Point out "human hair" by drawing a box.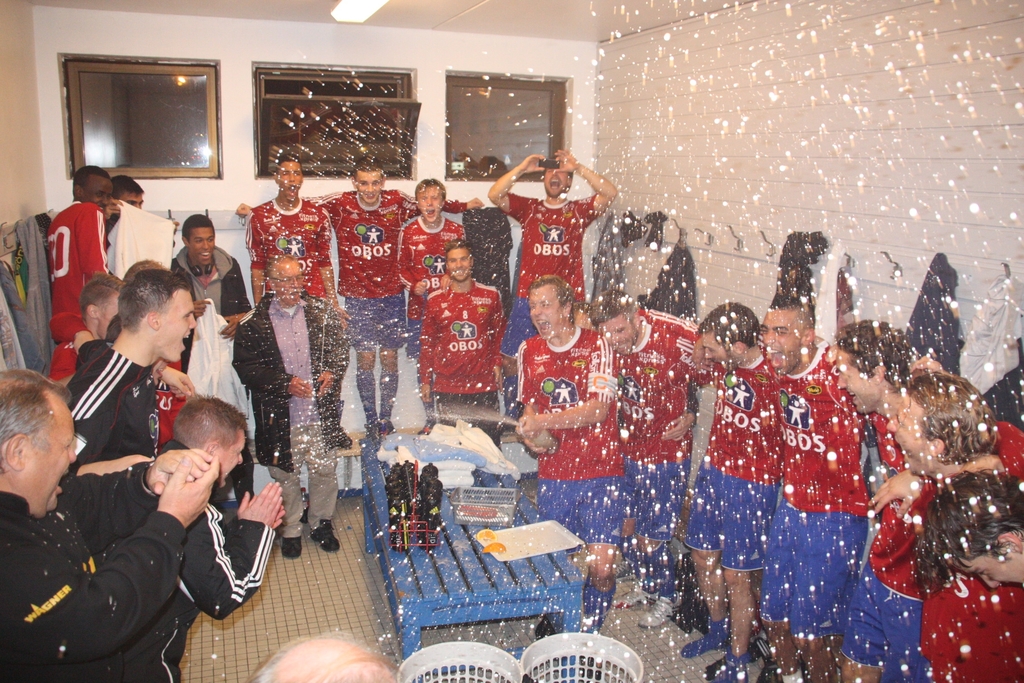
bbox=[180, 213, 215, 242].
